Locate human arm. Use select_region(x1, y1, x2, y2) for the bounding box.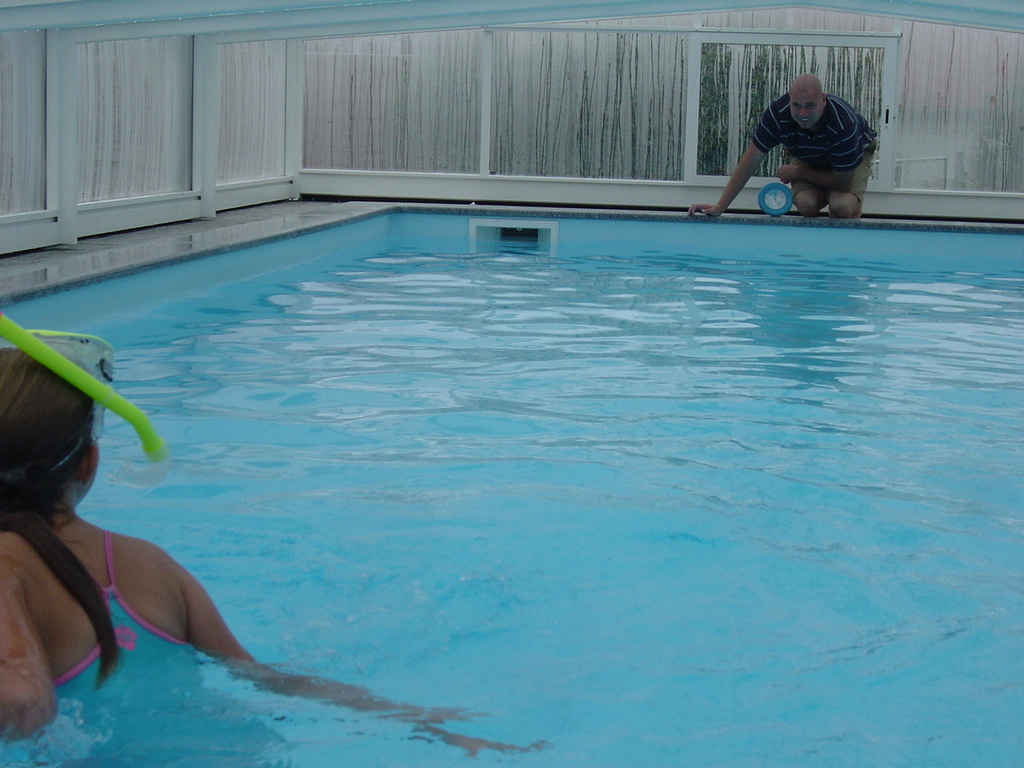
select_region(774, 126, 861, 194).
